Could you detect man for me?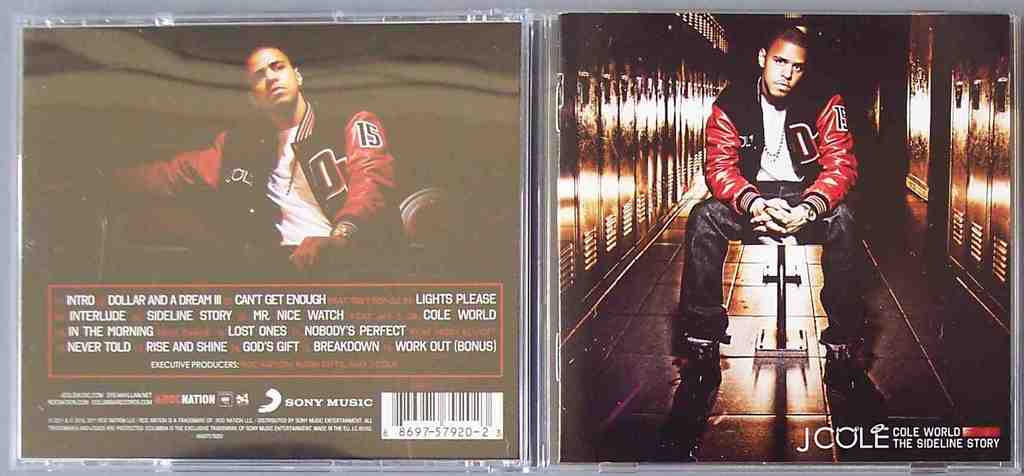
Detection result: pyautogui.locateOnScreen(673, 29, 878, 420).
